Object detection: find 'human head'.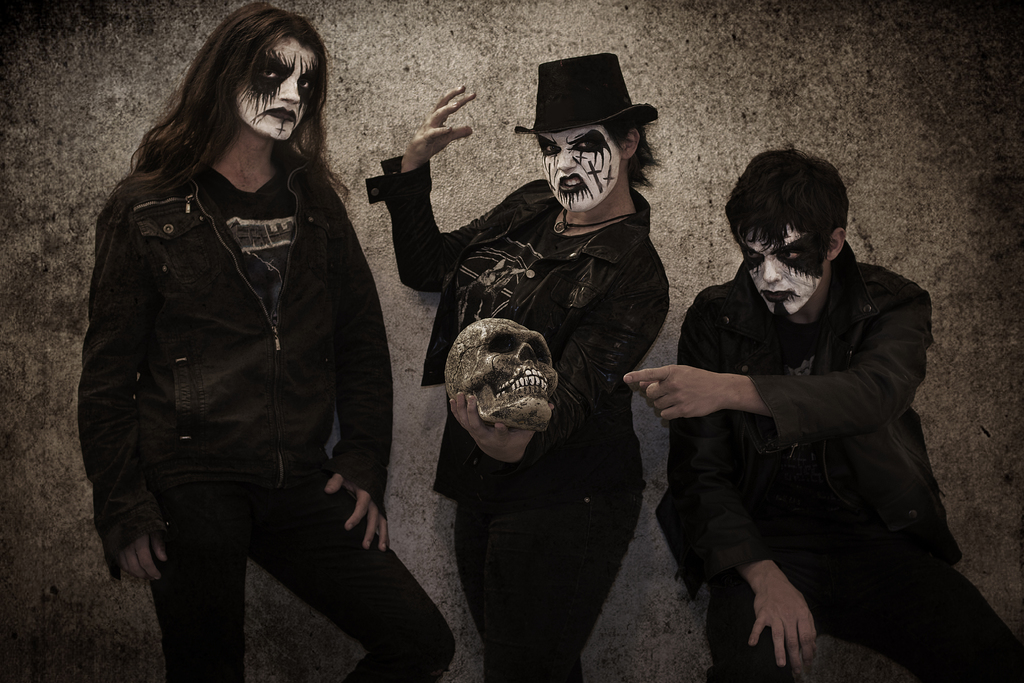
178:13:321:145.
